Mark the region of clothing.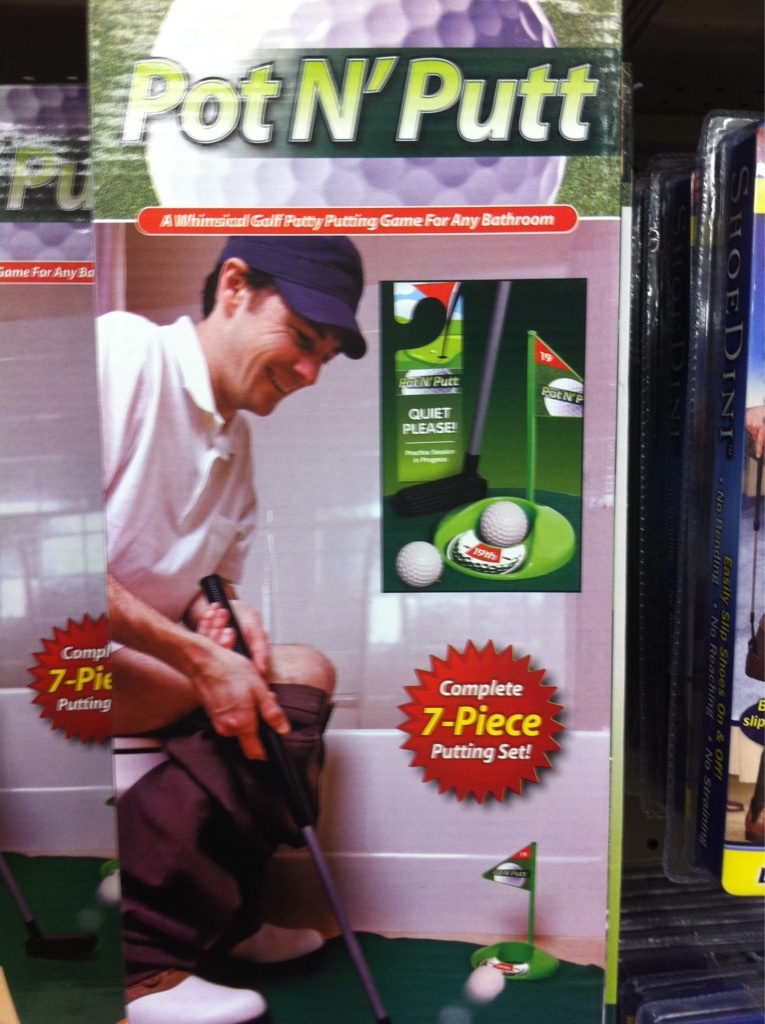
Region: {"x1": 63, "y1": 426, "x2": 350, "y2": 959}.
